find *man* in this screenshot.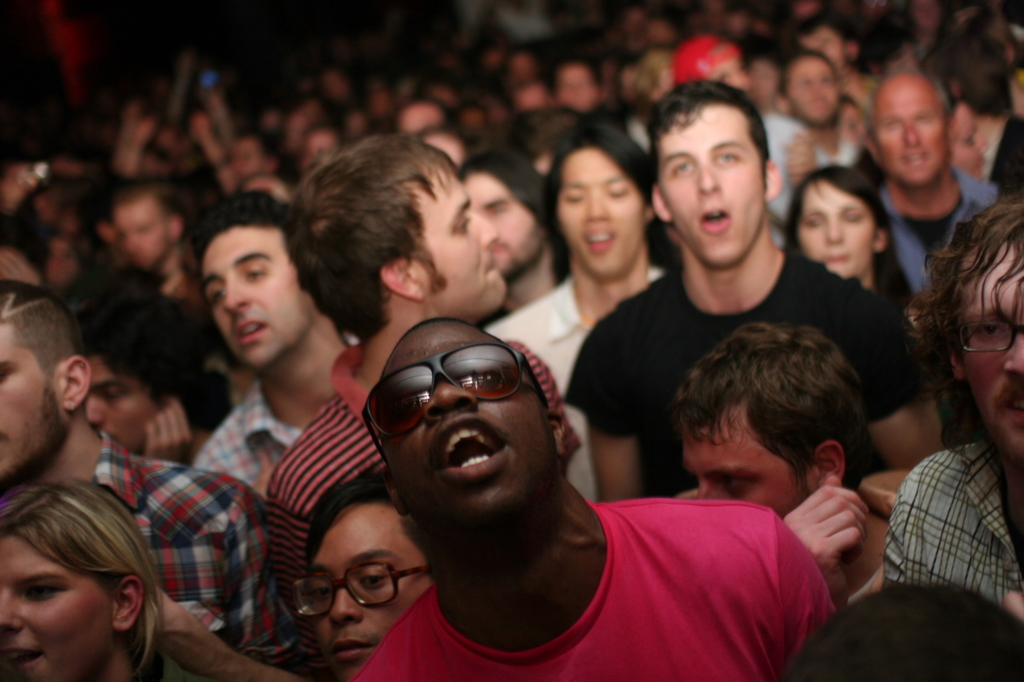
The bounding box for *man* is x1=567, y1=77, x2=946, y2=466.
